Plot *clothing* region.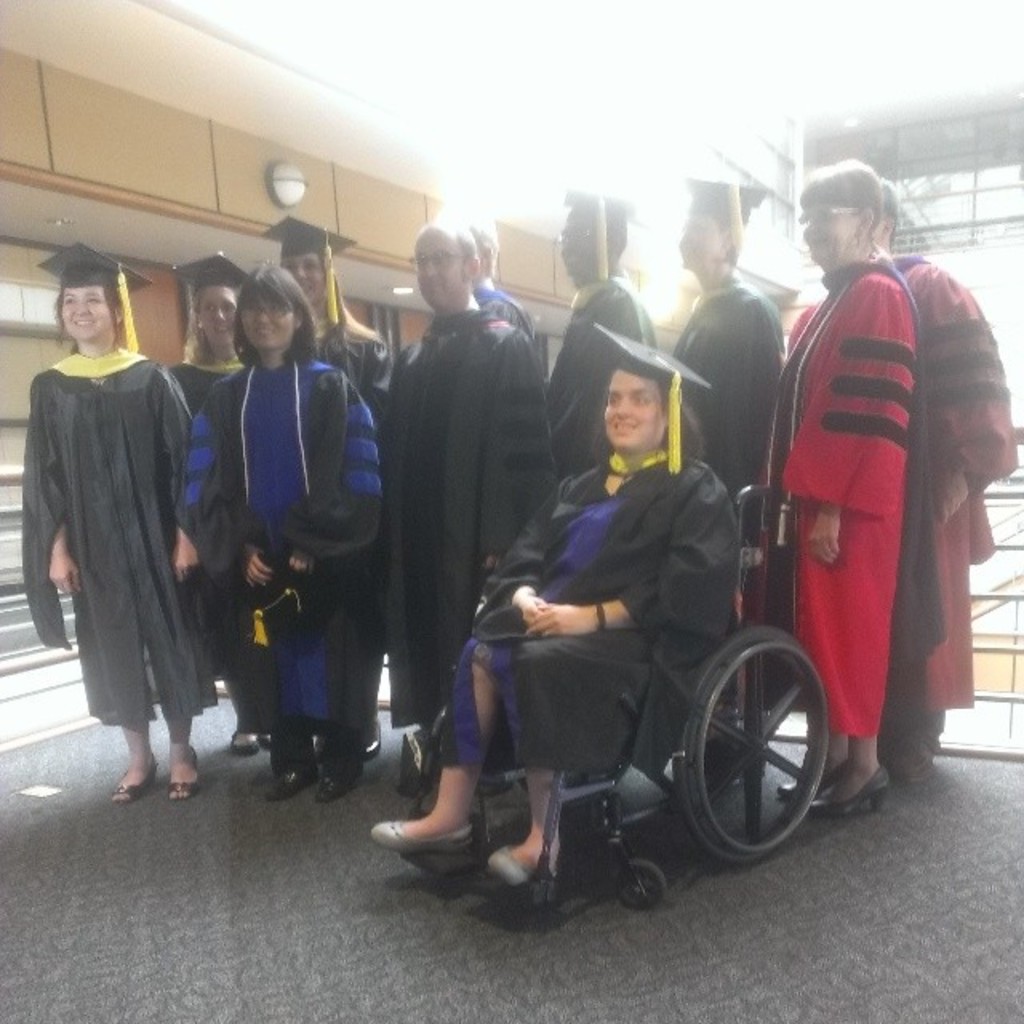
Plotted at rect(184, 358, 392, 776).
